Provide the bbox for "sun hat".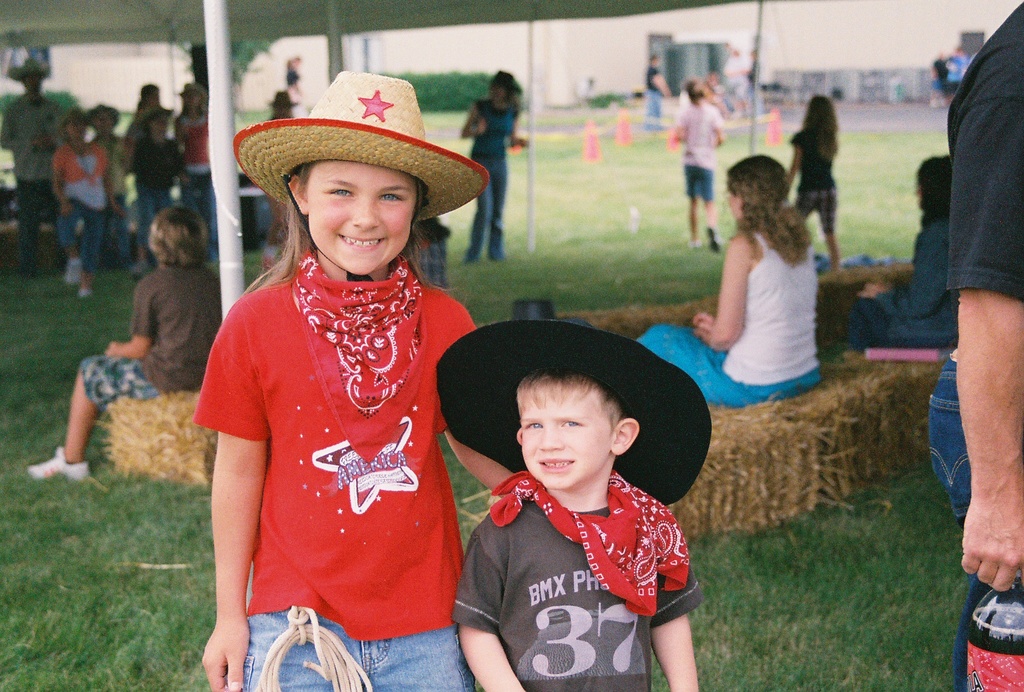
[x1=232, y1=72, x2=489, y2=220].
